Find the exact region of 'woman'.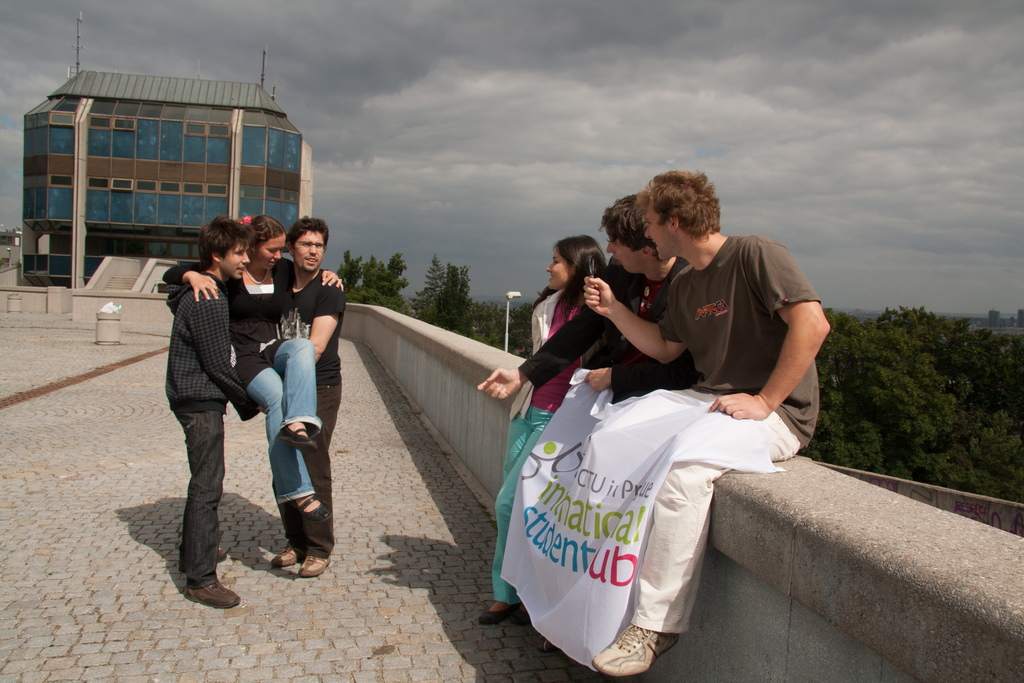
Exact region: (159, 215, 339, 535).
